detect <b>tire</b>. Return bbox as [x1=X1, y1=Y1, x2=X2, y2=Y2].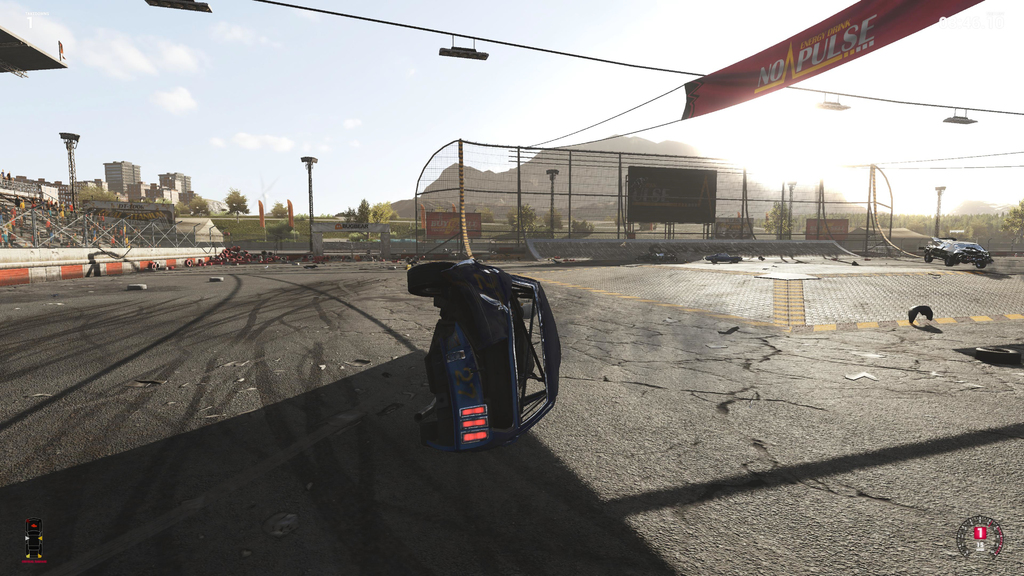
[x1=163, y1=266, x2=168, y2=272].
